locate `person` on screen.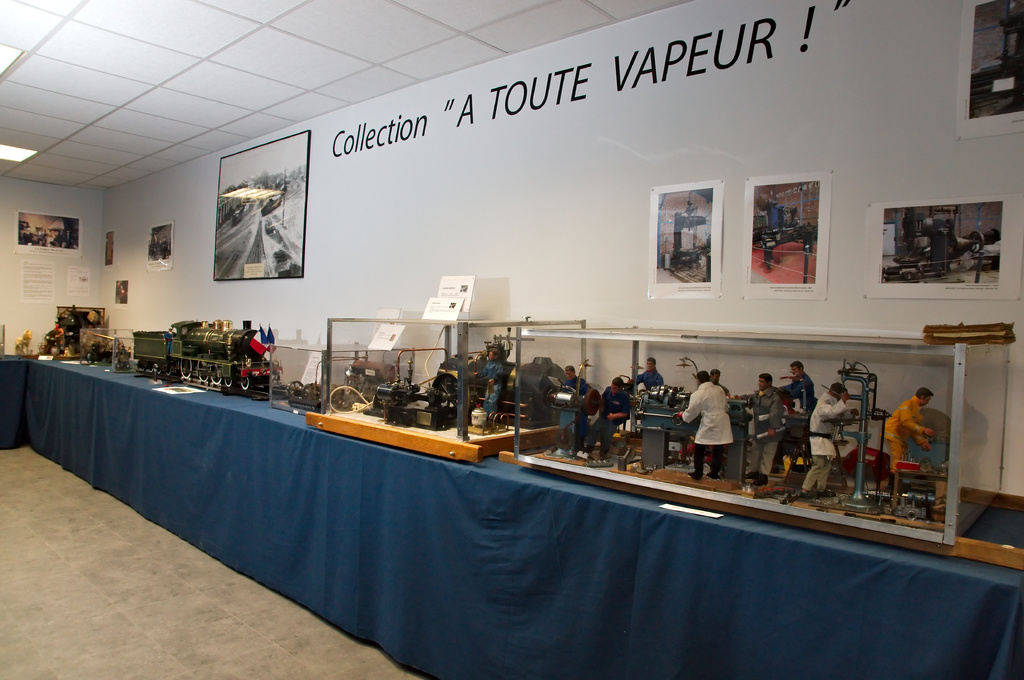
On screen at 628:353:668:395.
